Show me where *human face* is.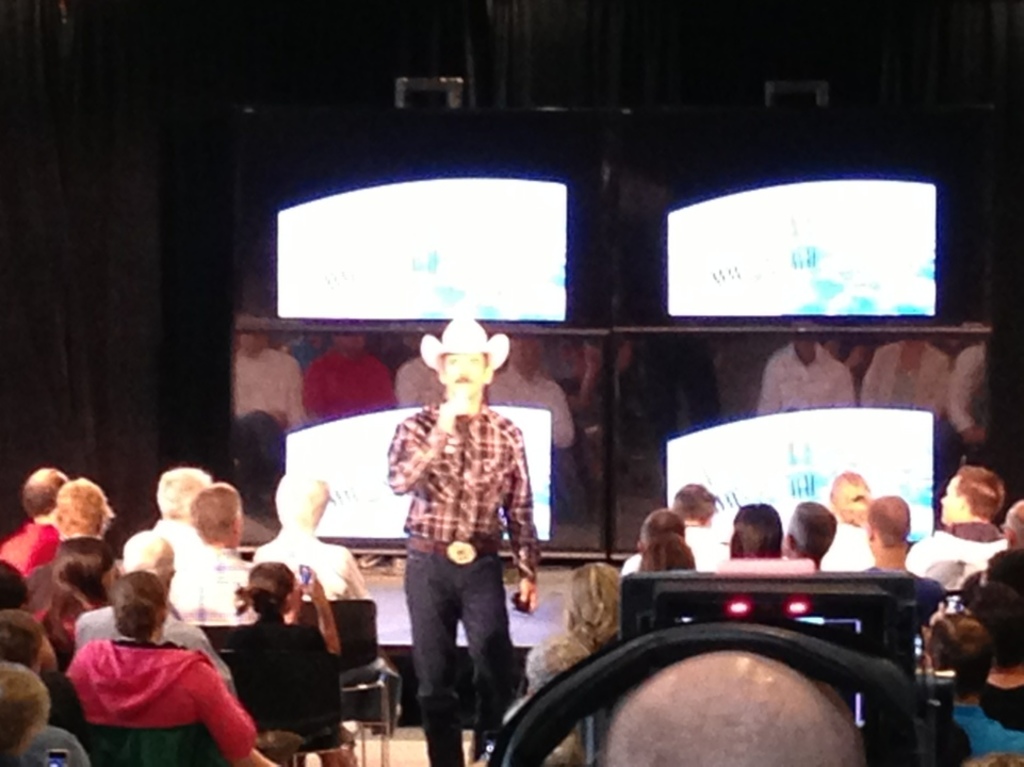
*human face* is at box=[332, 334, 363, 350].
